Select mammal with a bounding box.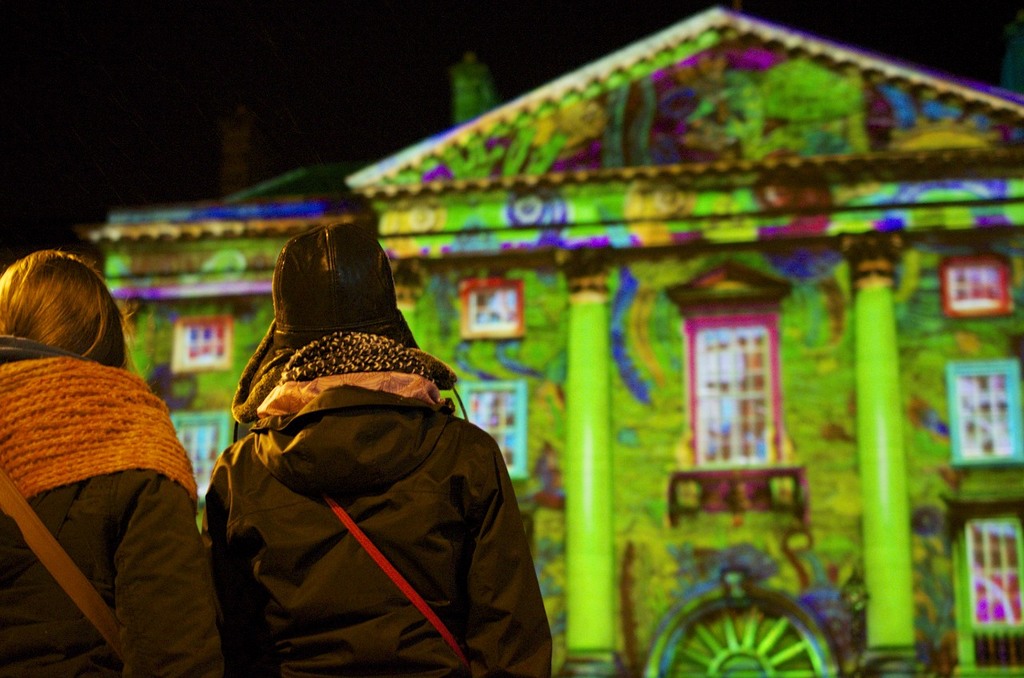
[0, 261, 200, 663].
